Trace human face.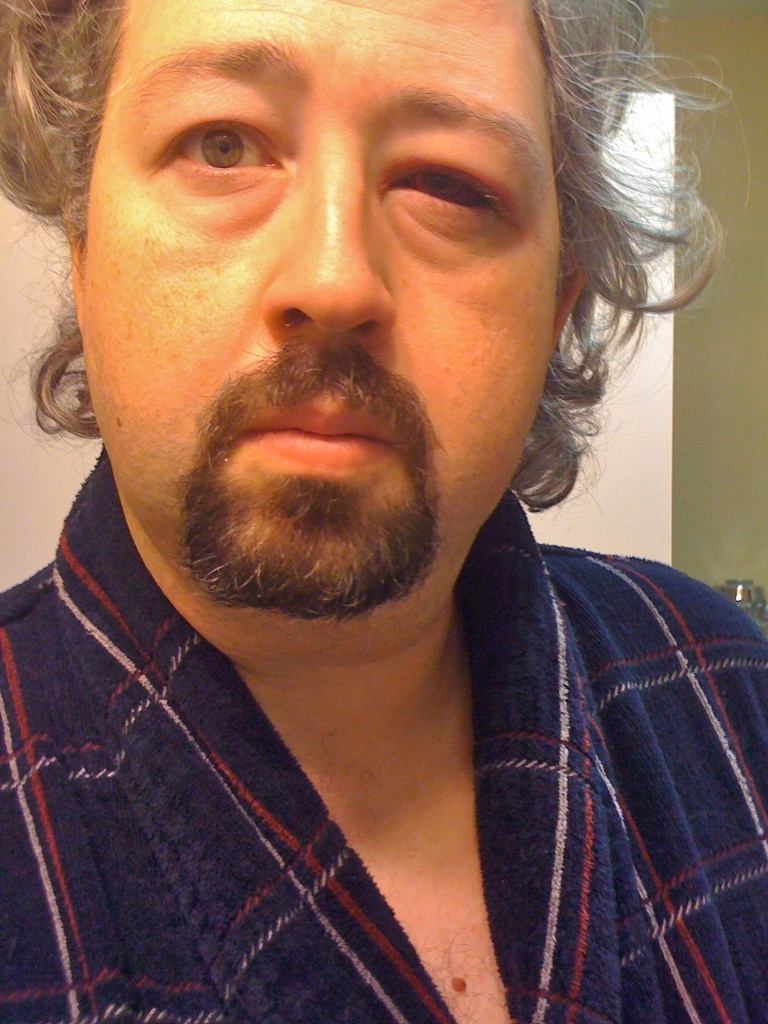
Traced to (left=88, top=0, right=560, bottom=595).
